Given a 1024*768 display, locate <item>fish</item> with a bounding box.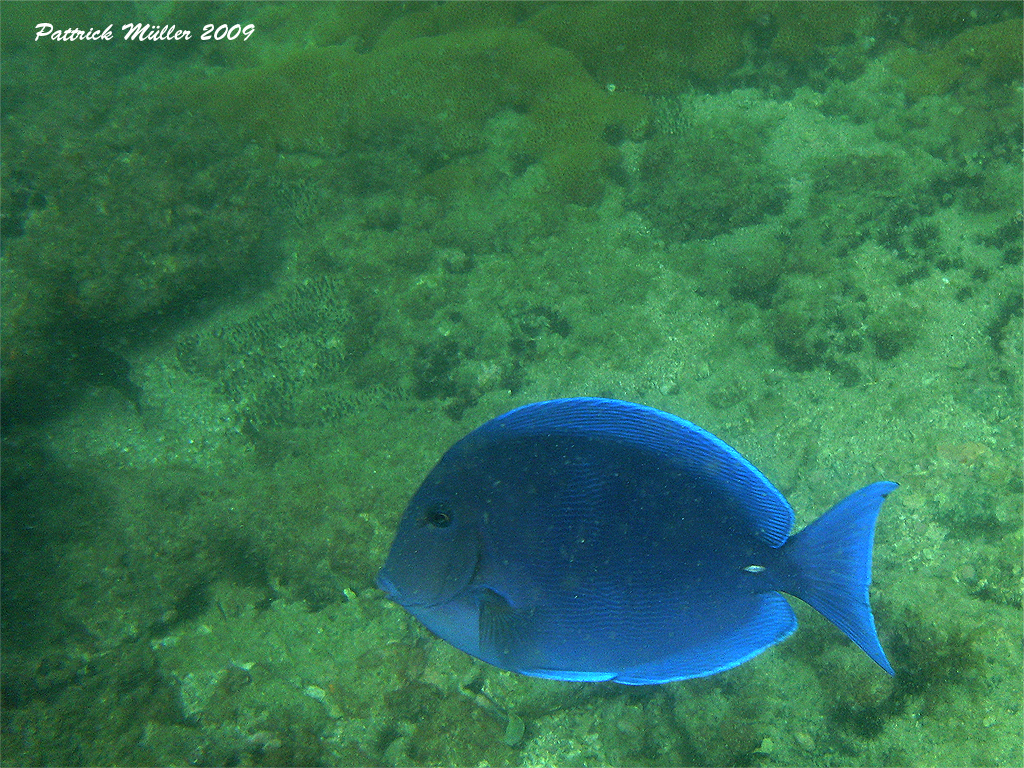
Located: x1=379, y1=389, x2=915, y2=714.
